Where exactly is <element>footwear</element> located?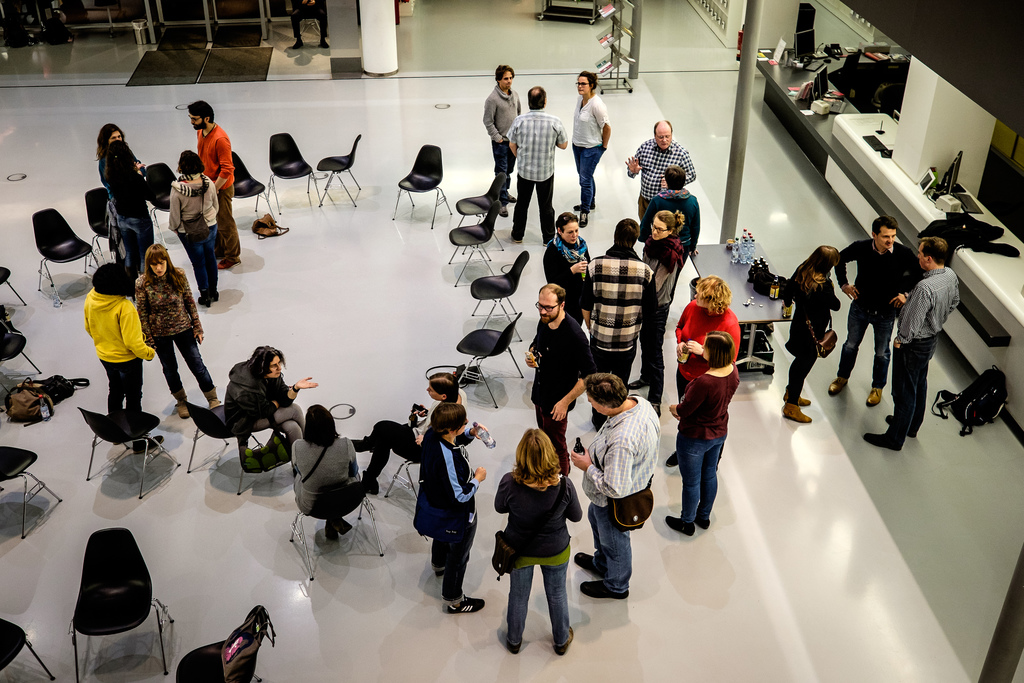
Its bounding box is Rect(339, 518, 351, 532).
